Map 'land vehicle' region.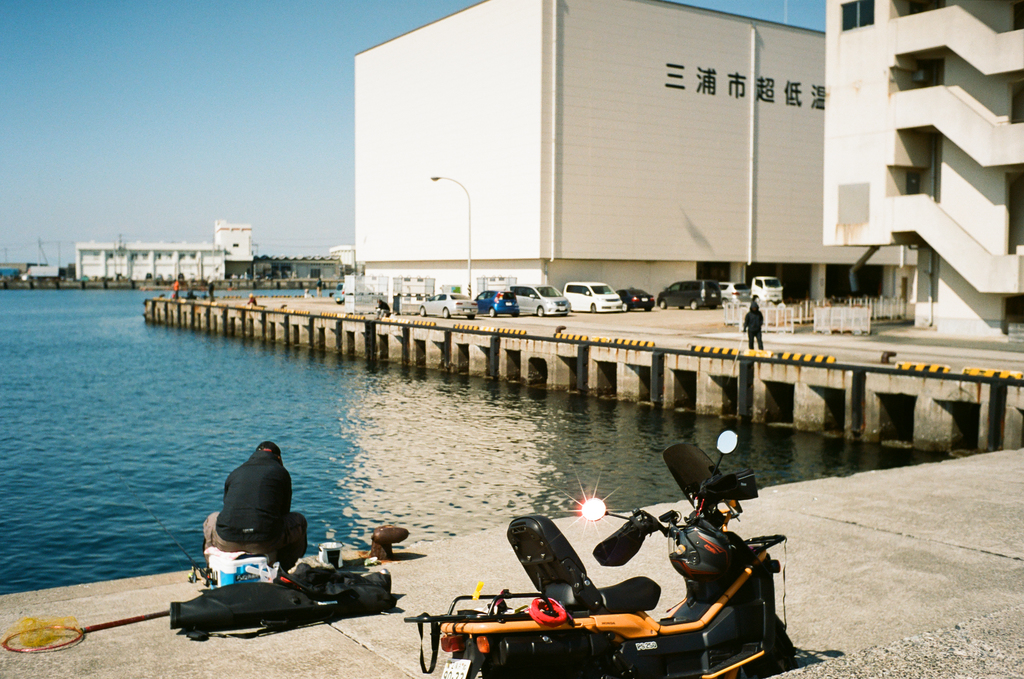
Mapped to (510,471,789,673).
